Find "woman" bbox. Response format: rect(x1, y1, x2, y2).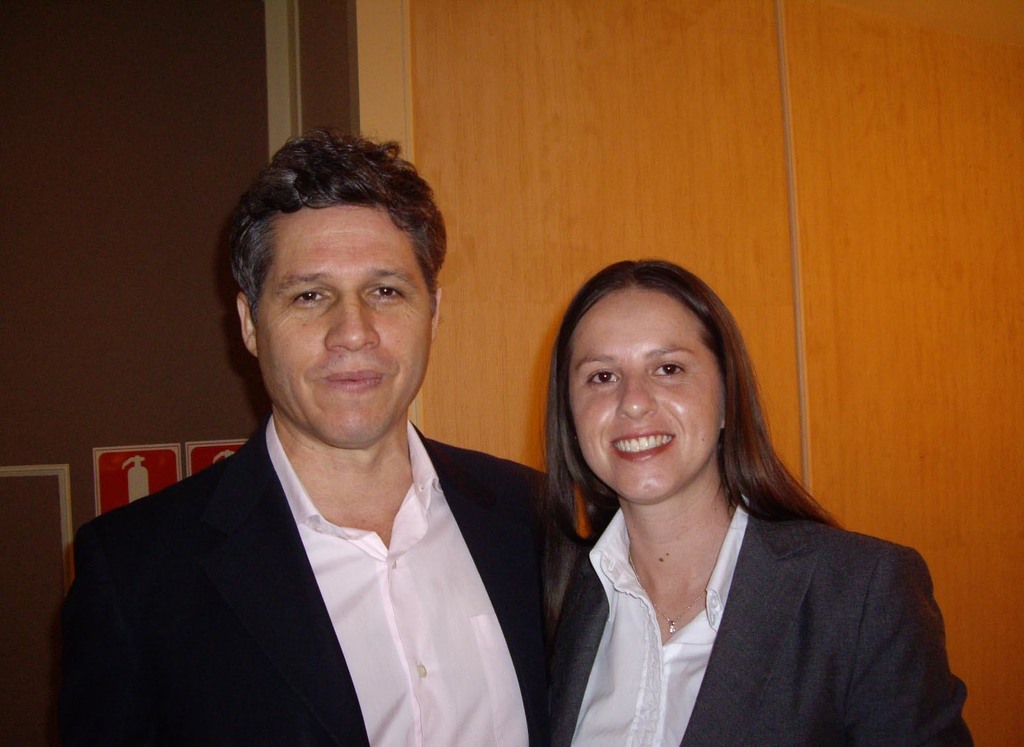
rect(495, 259, 936, 744).
